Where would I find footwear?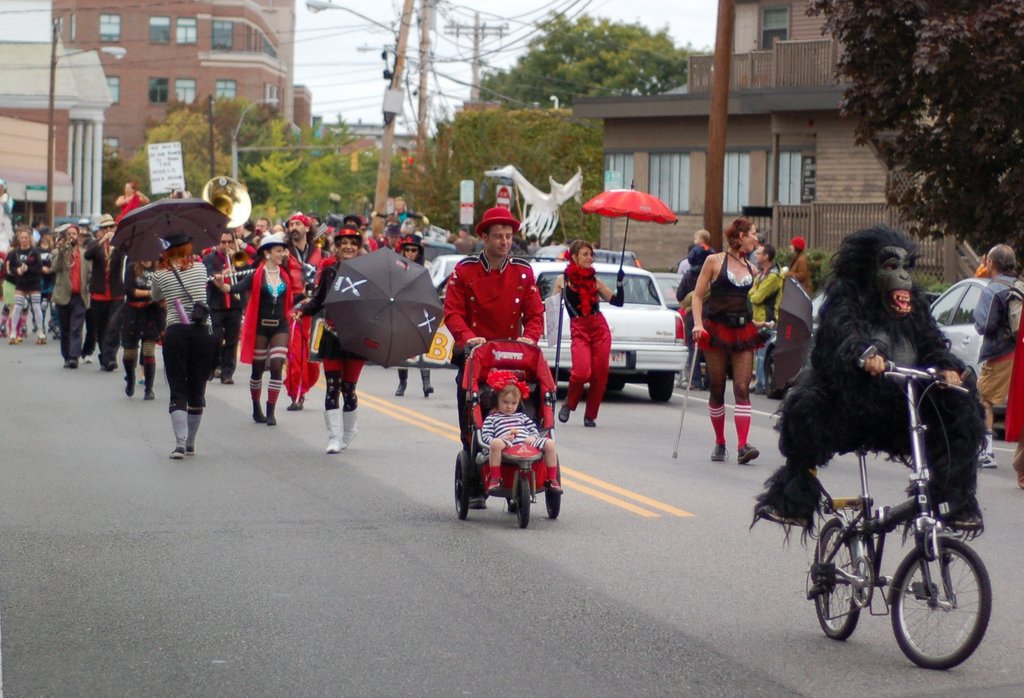
At rect(86, 359, 92, 366).
